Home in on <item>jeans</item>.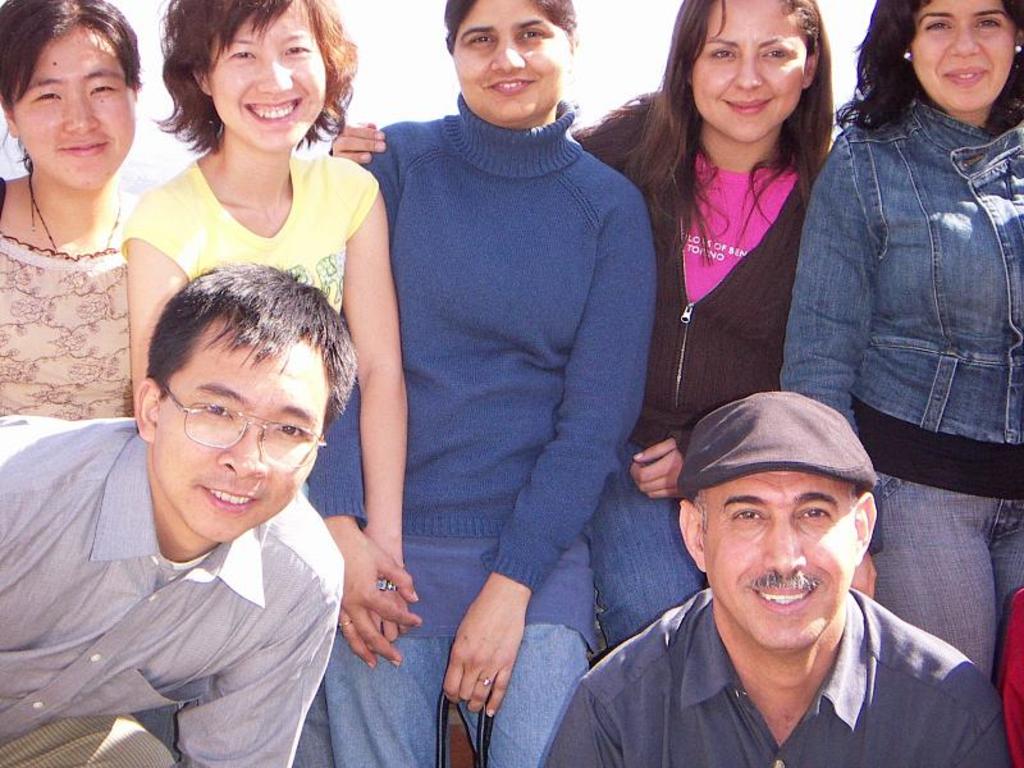
Homed in at bbox(795, 157, 1023, 616).
